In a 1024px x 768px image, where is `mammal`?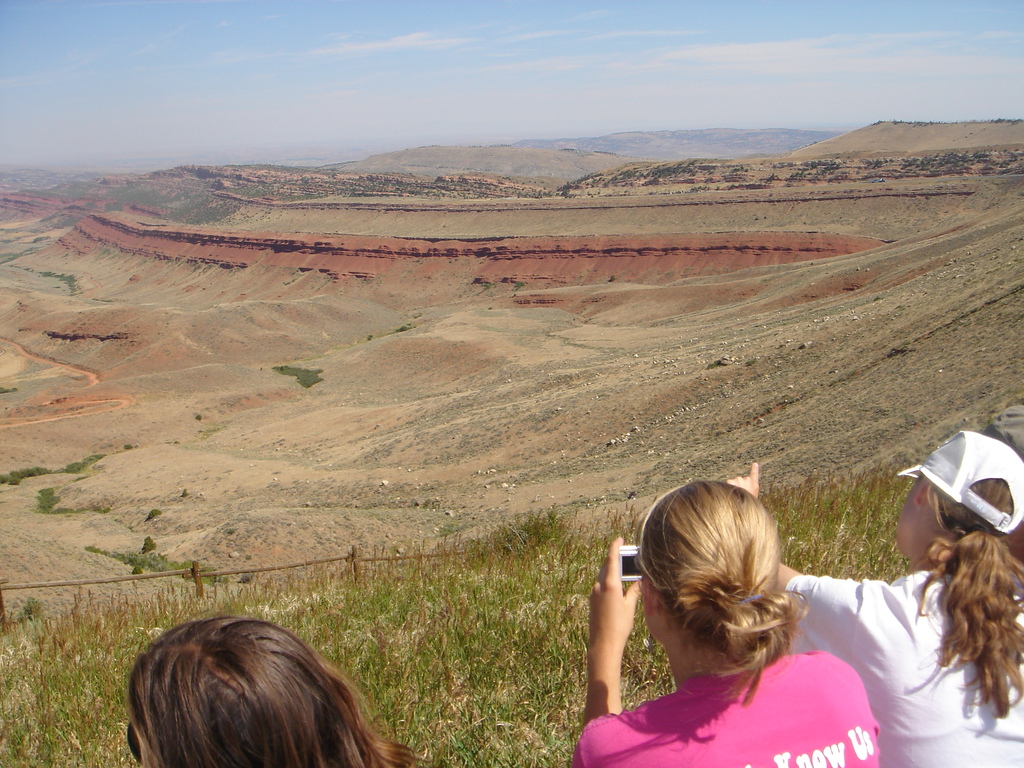
570 479 886 767.
